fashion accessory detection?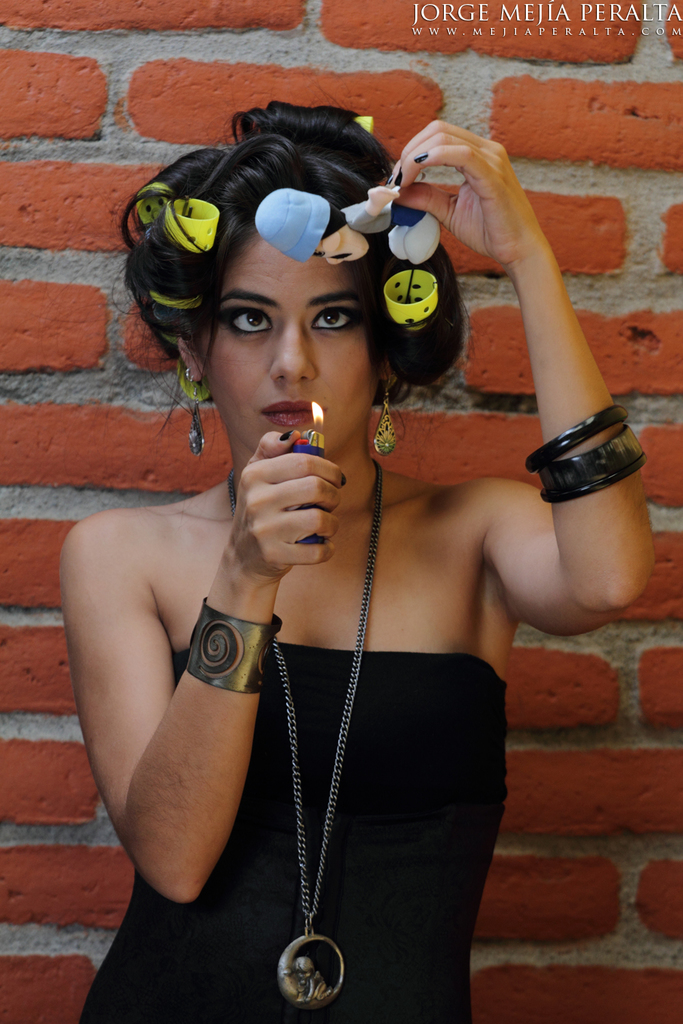
BBox(357, 115, 374, 138)
